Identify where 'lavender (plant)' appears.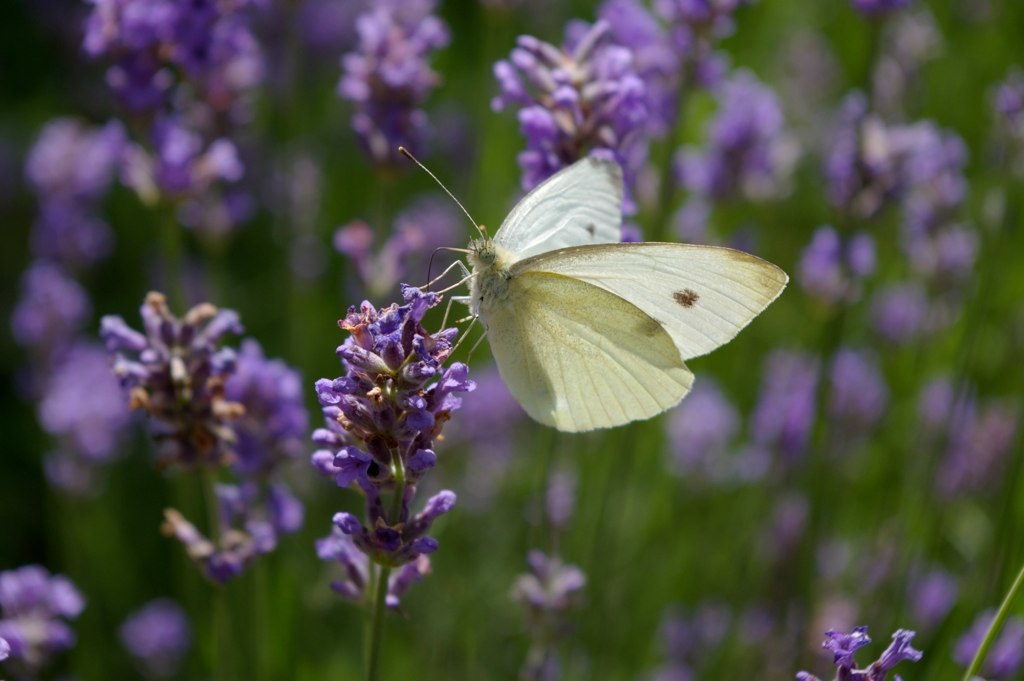
Appears at bbox=(306, 295, 475, 621).
